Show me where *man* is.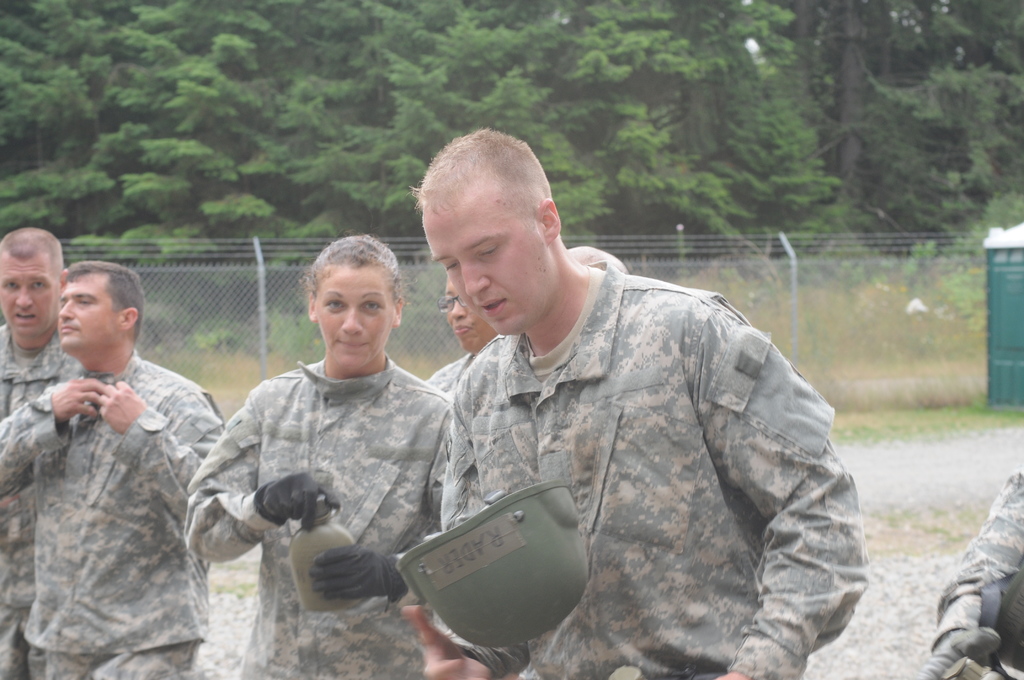
*man* is at (0,258,227,679).
